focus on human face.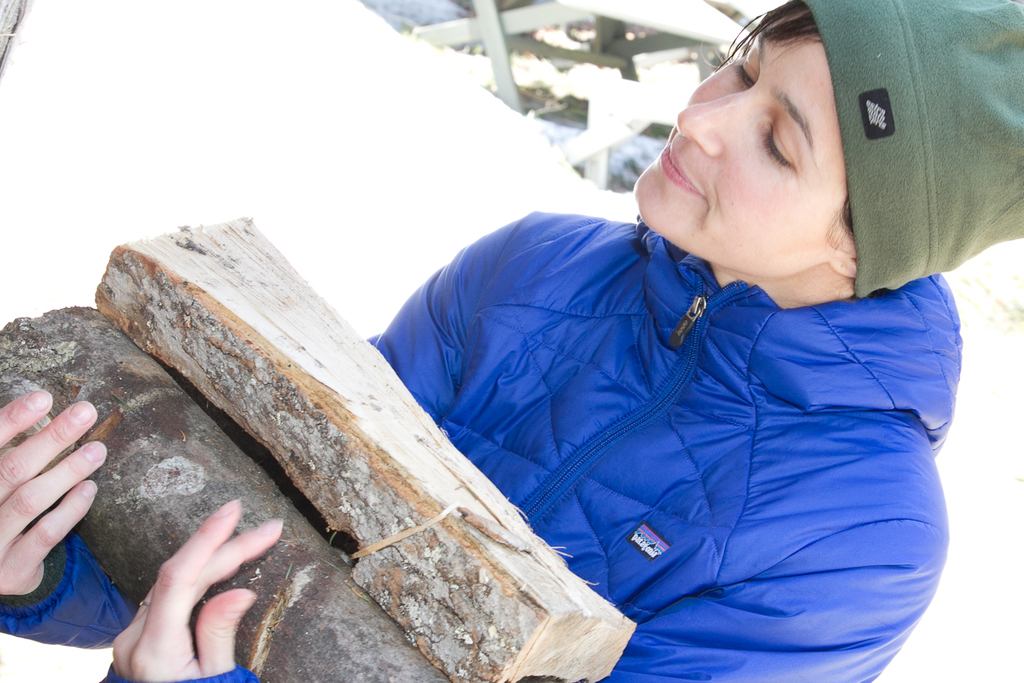
Focused at 633, 12, 856, 276.
